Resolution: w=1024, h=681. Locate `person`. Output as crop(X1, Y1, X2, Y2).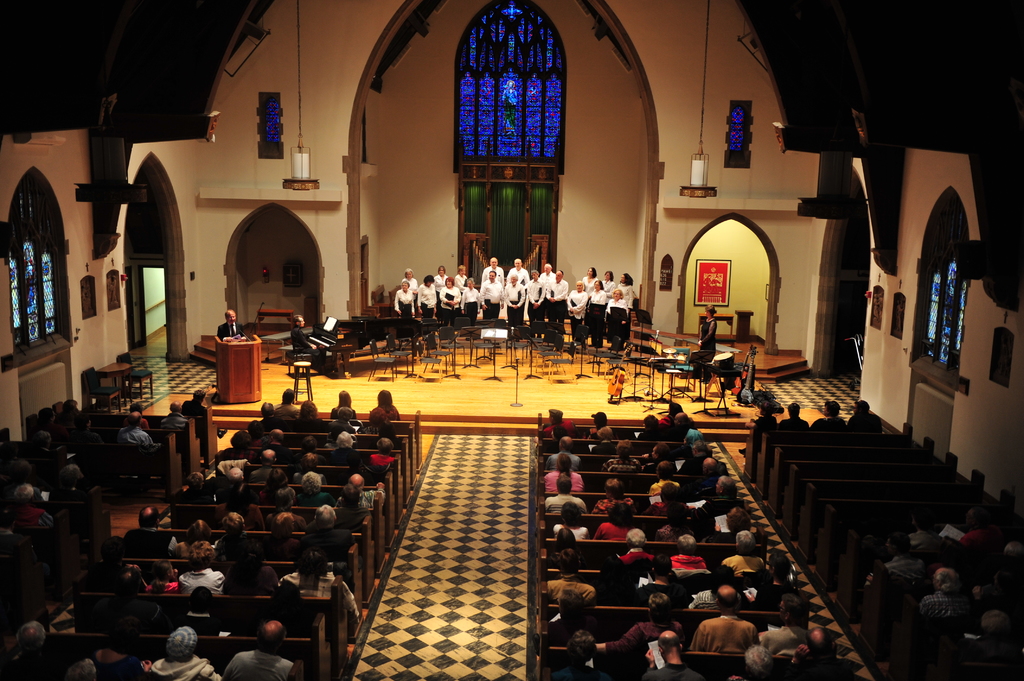
crop(286, 313, 333, 362).
